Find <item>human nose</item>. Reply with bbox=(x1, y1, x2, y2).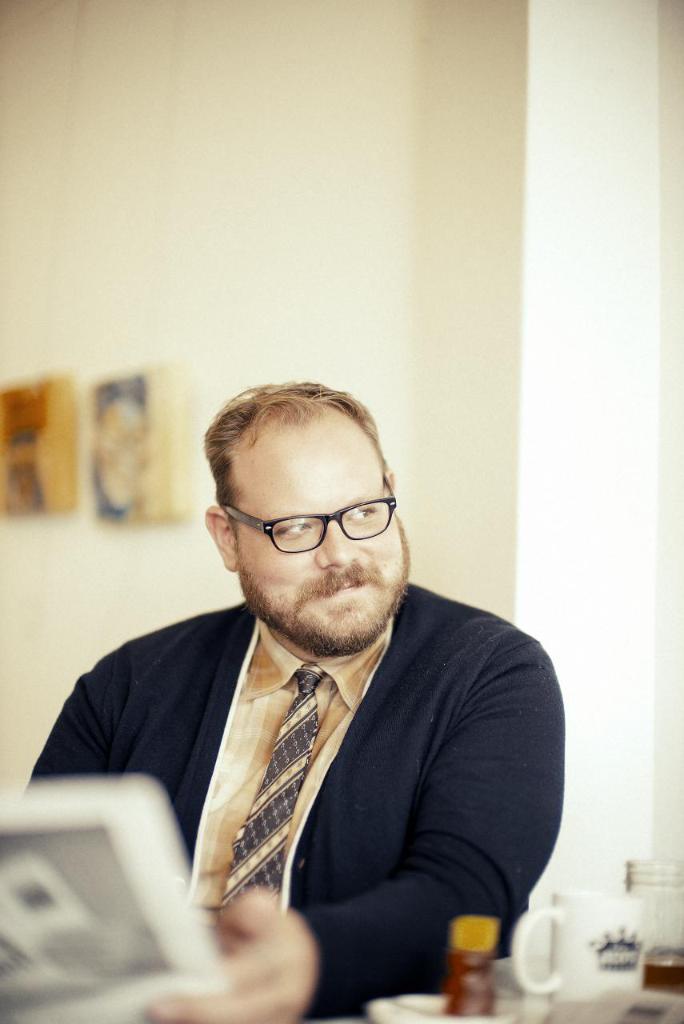
bbox=(315, 523, 359, 570).
